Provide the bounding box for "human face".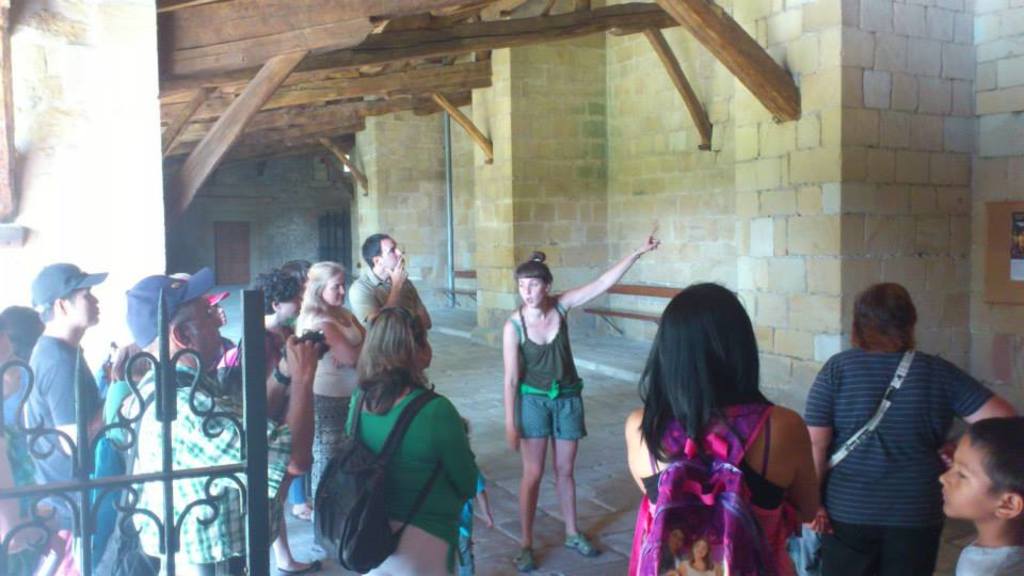
{"left": 320, "top": 272, "right": 347, "bottom": 305}.
